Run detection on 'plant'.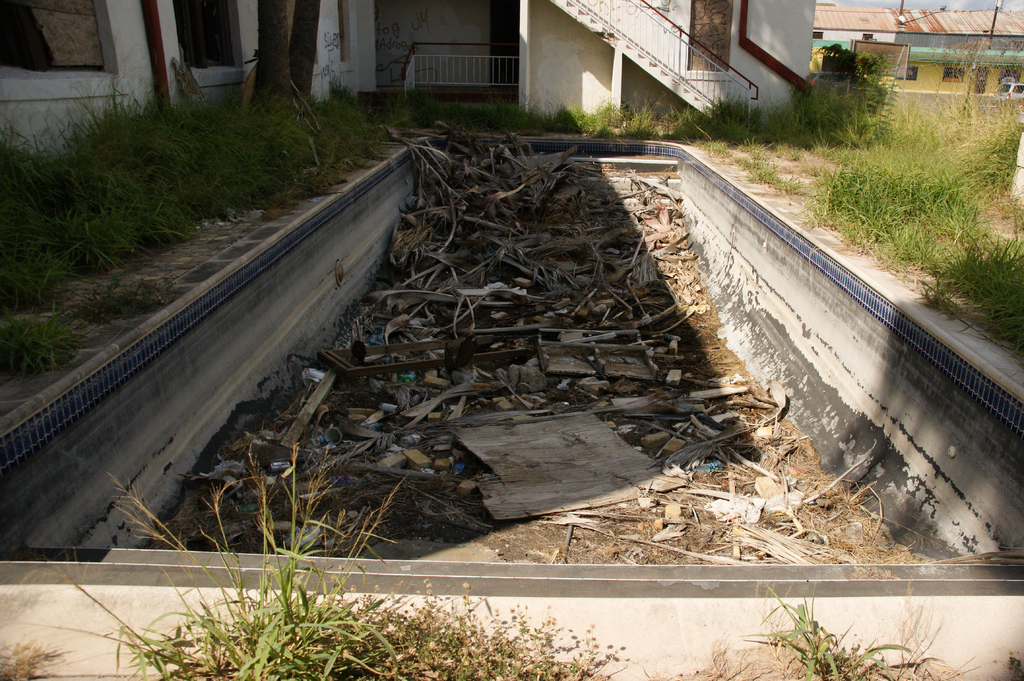
Result: bbox(17, 437, 408, 680).
